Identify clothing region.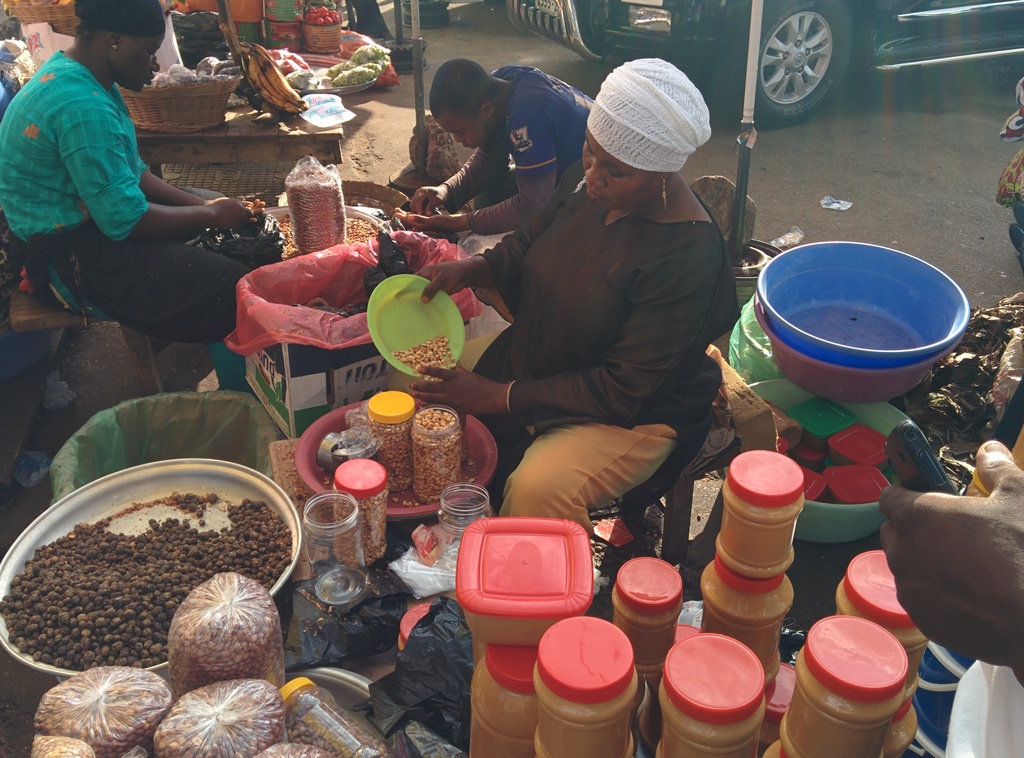
Region: left=445, top=59, right=604, bottom=243.
